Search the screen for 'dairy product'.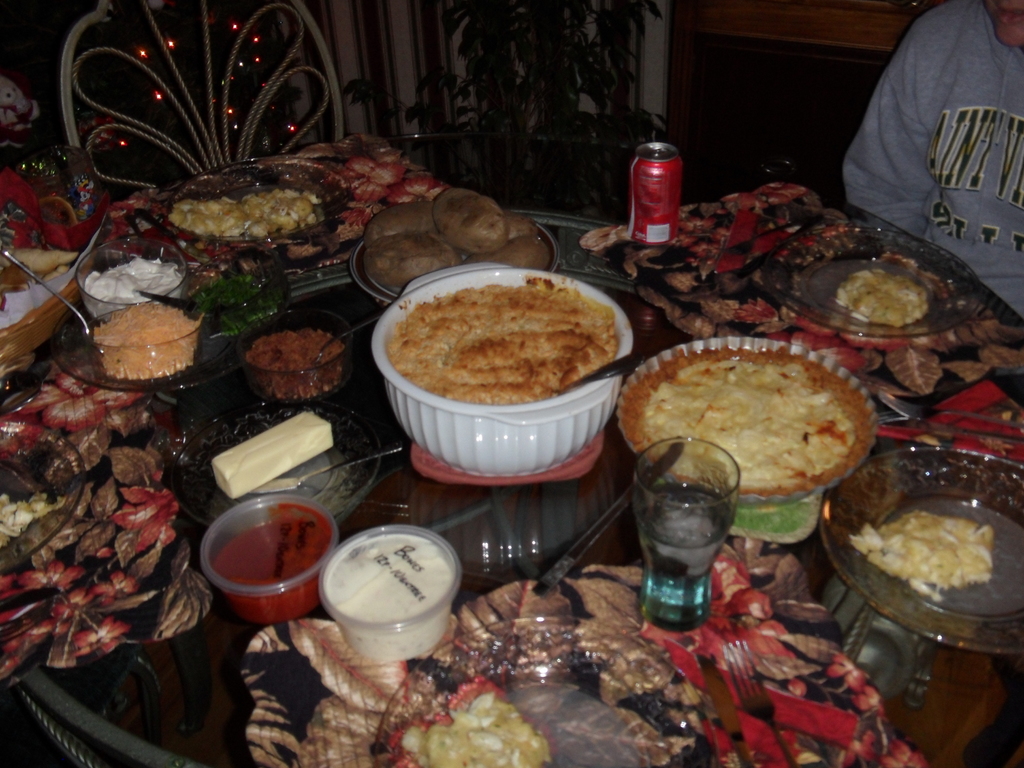
Found at {"x1": 838, "y1": 269, "x2": 924, "y2": 328}.
